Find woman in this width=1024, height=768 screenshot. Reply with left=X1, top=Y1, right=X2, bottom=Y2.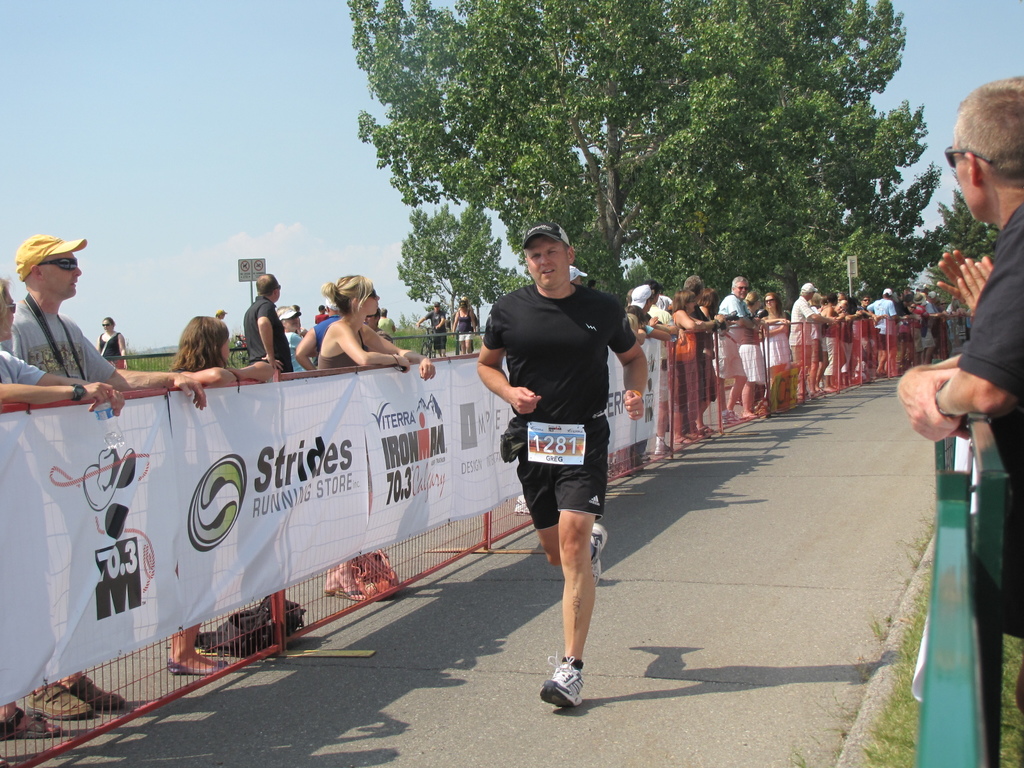
left=740, top=291, right=771, bottom=417.
